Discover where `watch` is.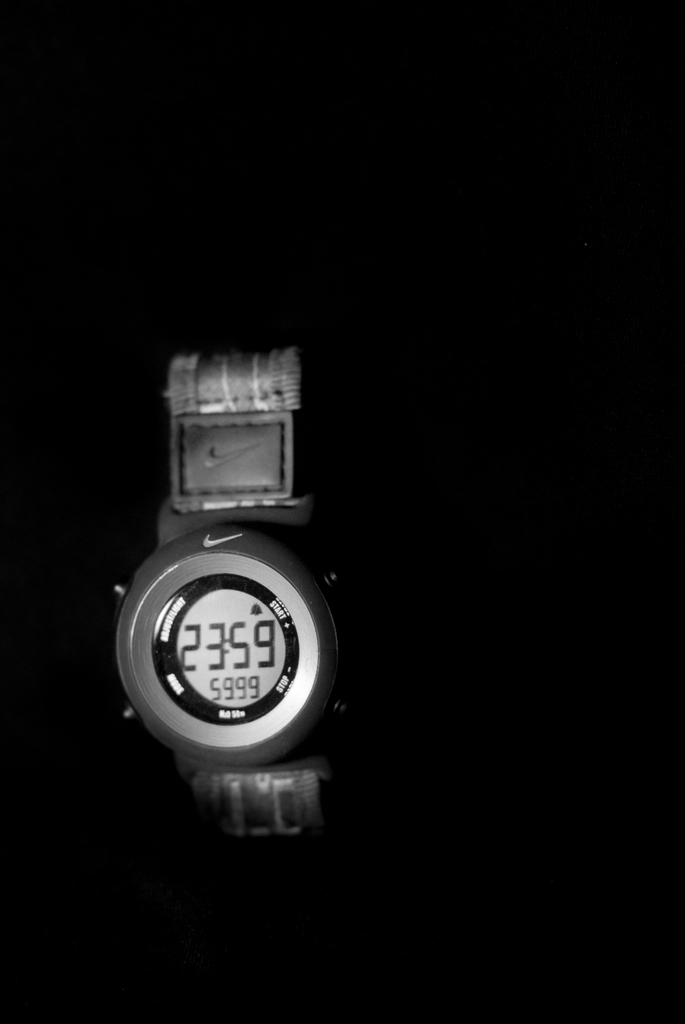
Discovered at left=114, top=350, right=336, bottom=847.
